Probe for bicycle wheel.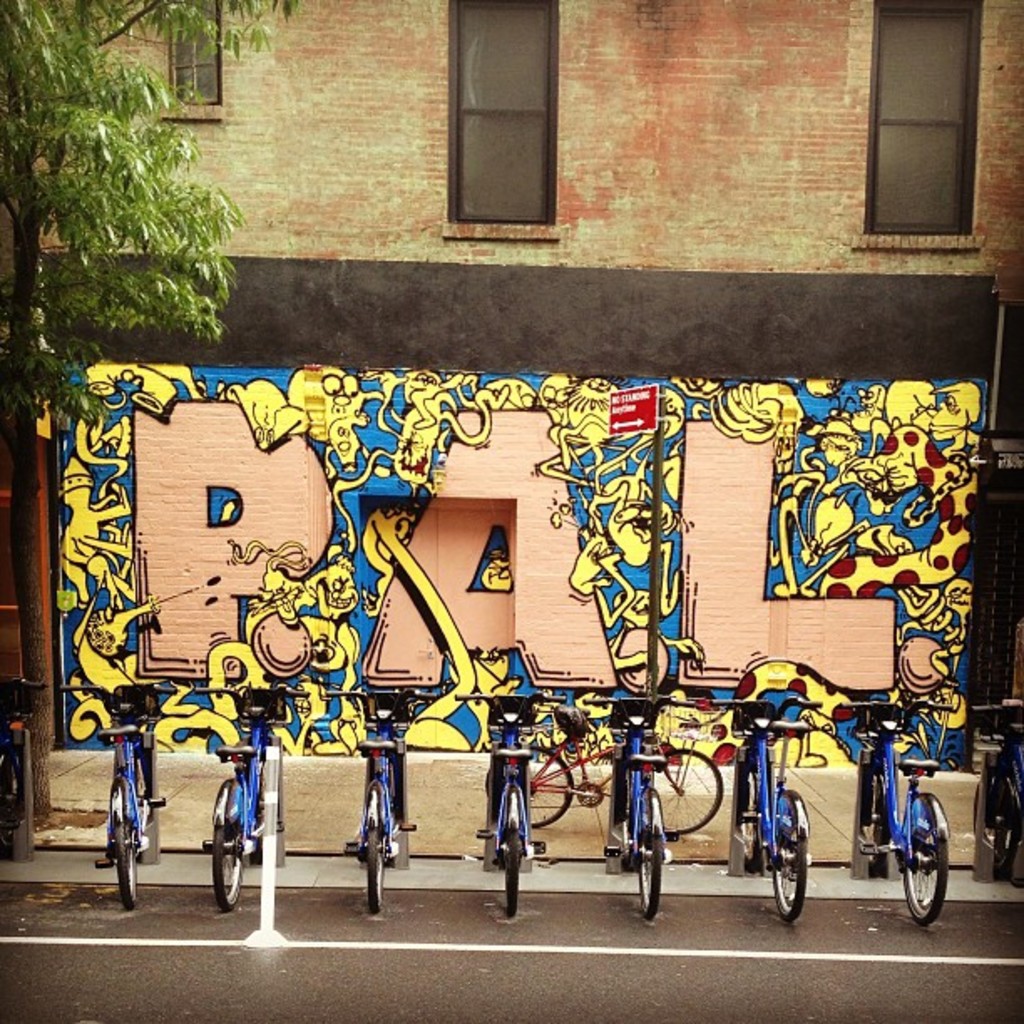
Probe result: {"x1": 644, "y1": 743, "x2": 721, "y2": 837}.
